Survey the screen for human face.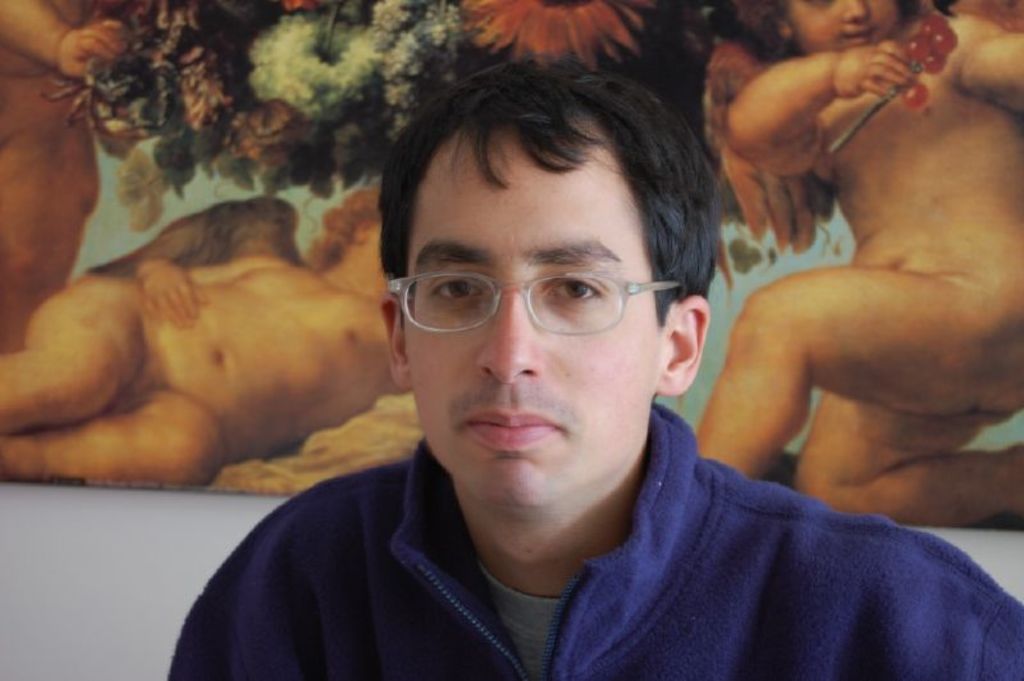
Survey found: select_region(401, 134, 663, 518).
